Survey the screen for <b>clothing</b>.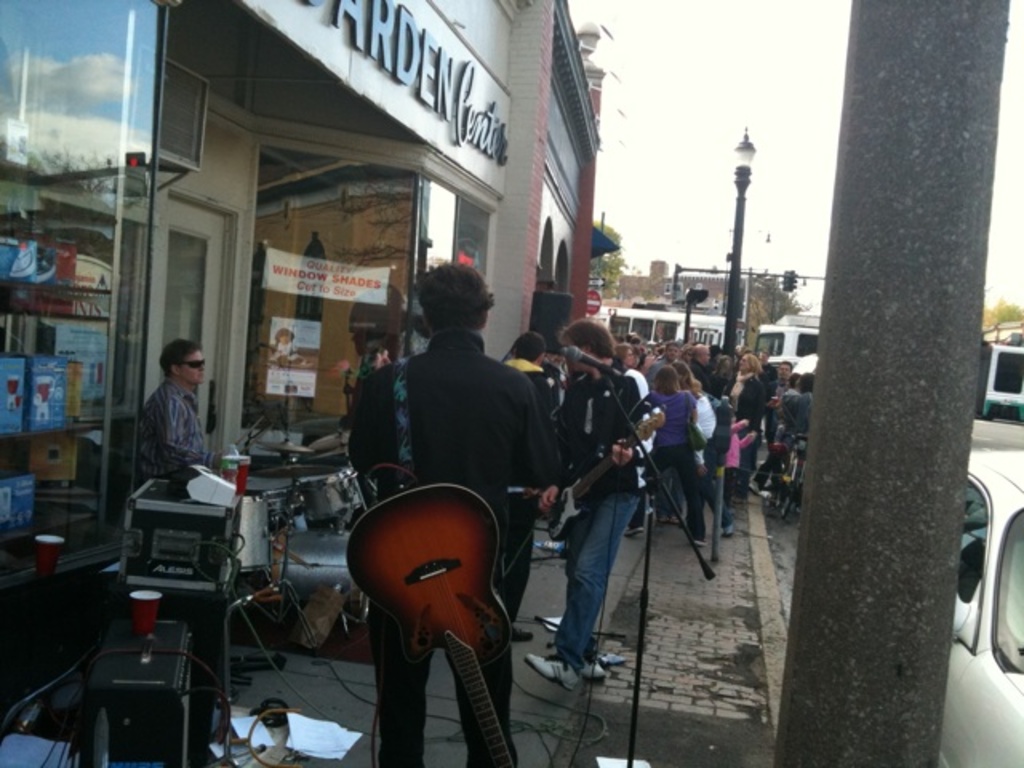
Survey found: <region>347, 333, 566, 766</region>.
